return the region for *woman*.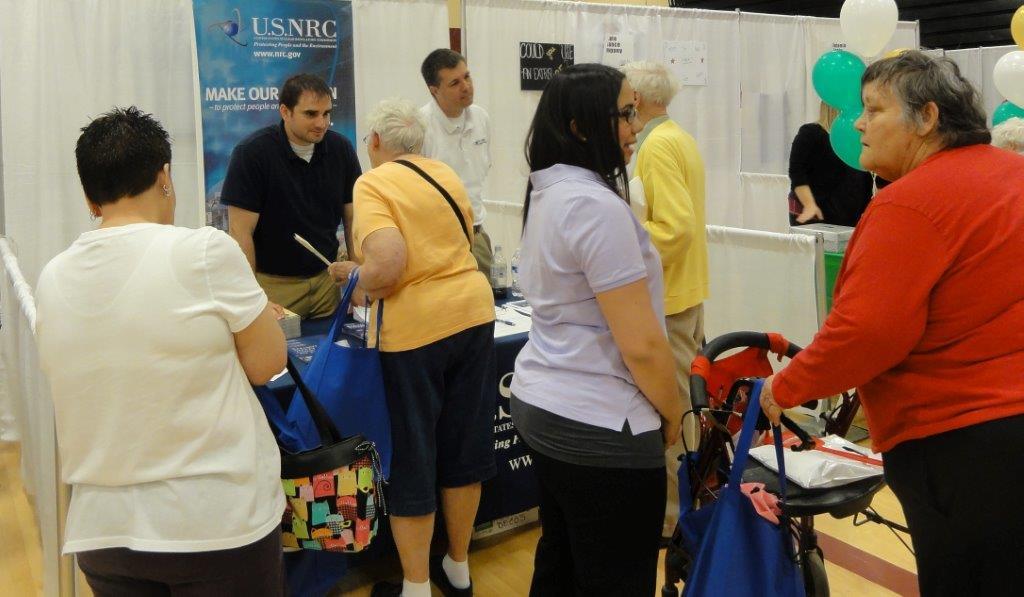
[left=29, top=105, right=291, bottom=596].
